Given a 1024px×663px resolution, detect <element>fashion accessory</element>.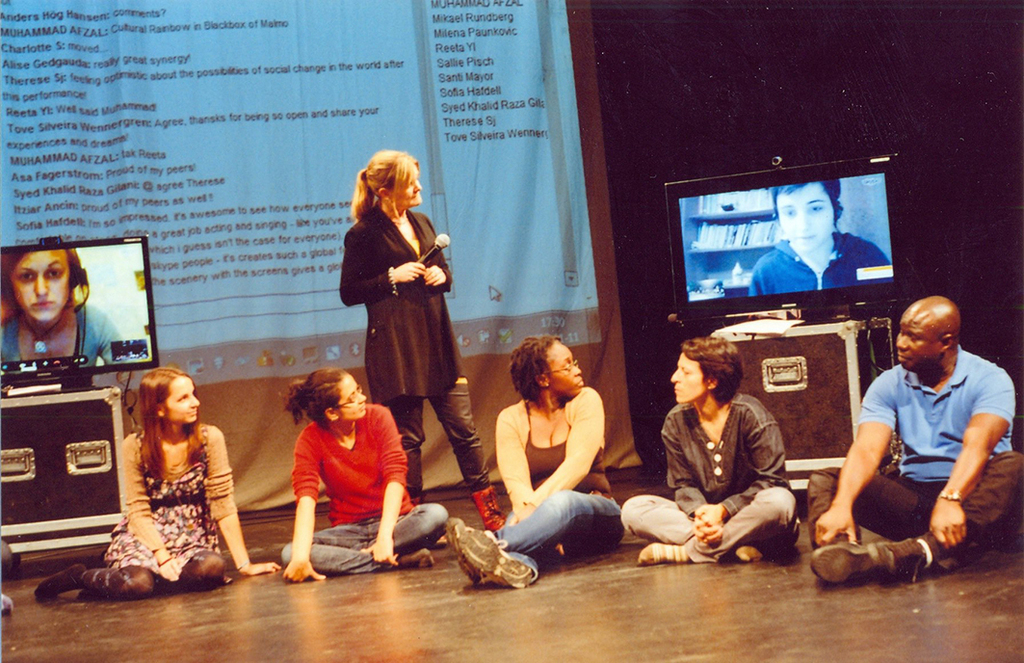
[x1=329, y1=384, x2=363, y2=410].
